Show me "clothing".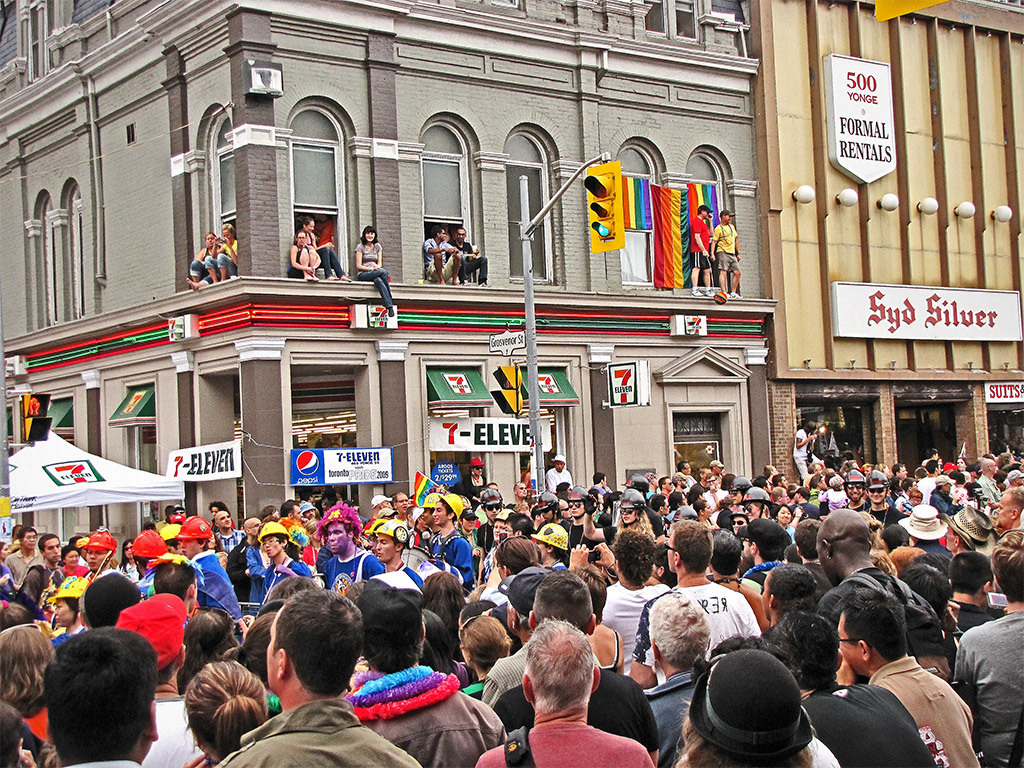
"clothing" is here: (left=361, top=516, right=375, bottom=546).
